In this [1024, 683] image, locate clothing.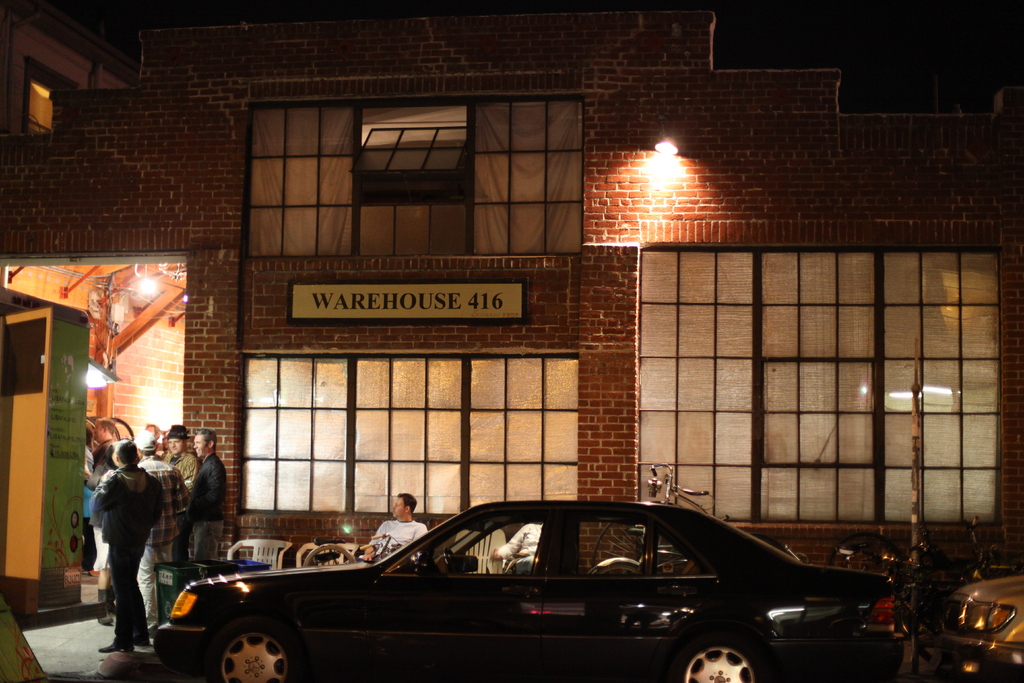
Bounding box: <box>83,459,115,572</box>.
